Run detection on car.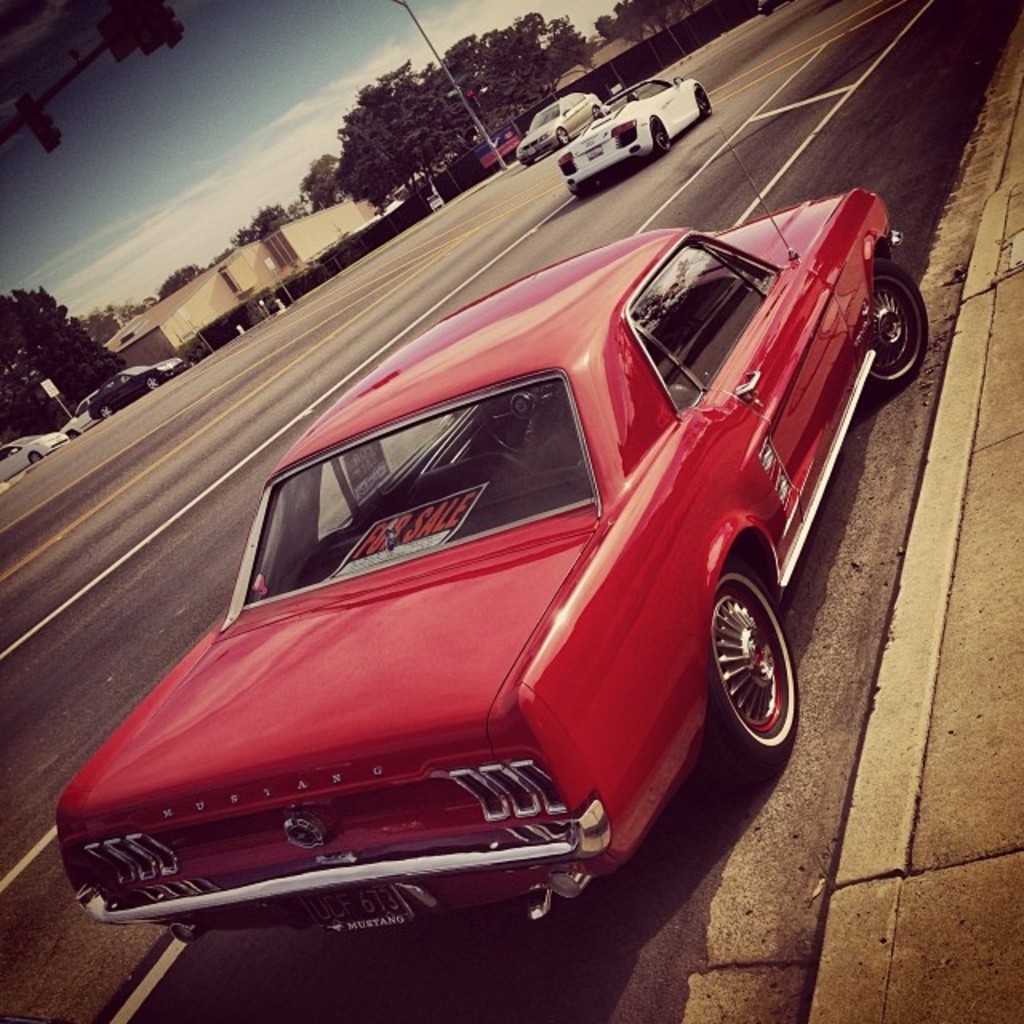
Result: x1=558, y1=78, x2=715, y2=202.
